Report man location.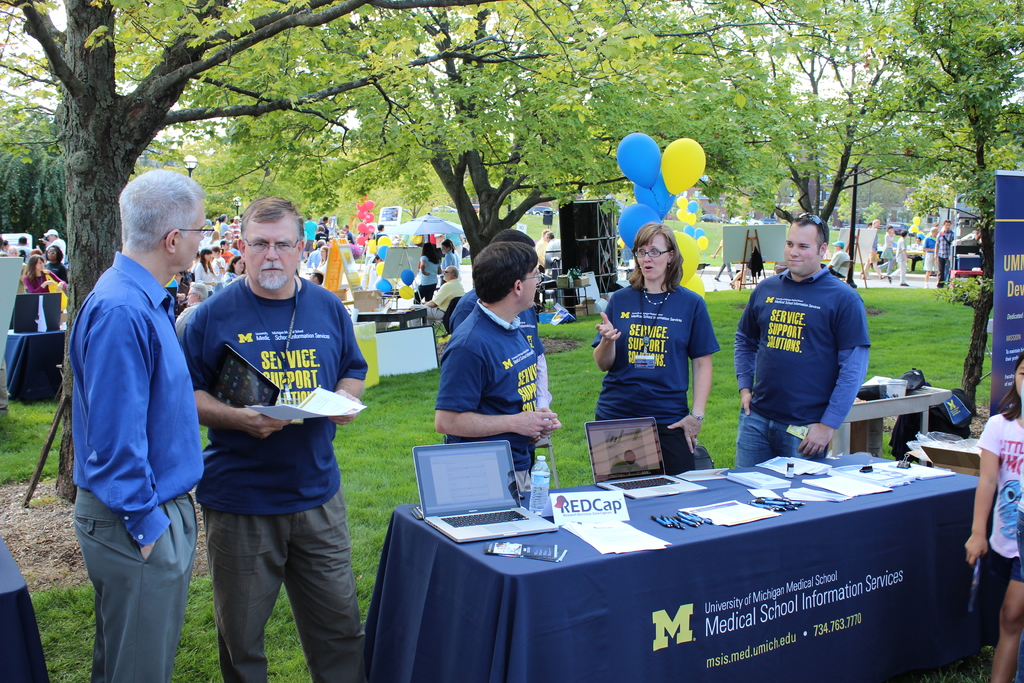
Report: (733,212,871,468).
